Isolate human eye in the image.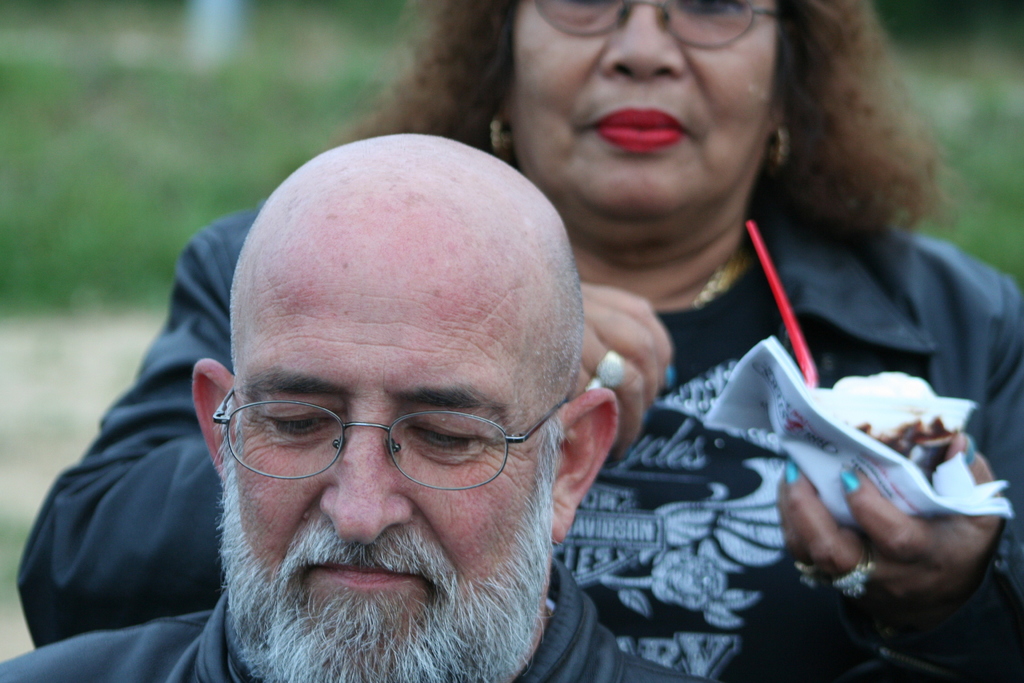
Isolated region: select_region(675, 0, 744, 21).
